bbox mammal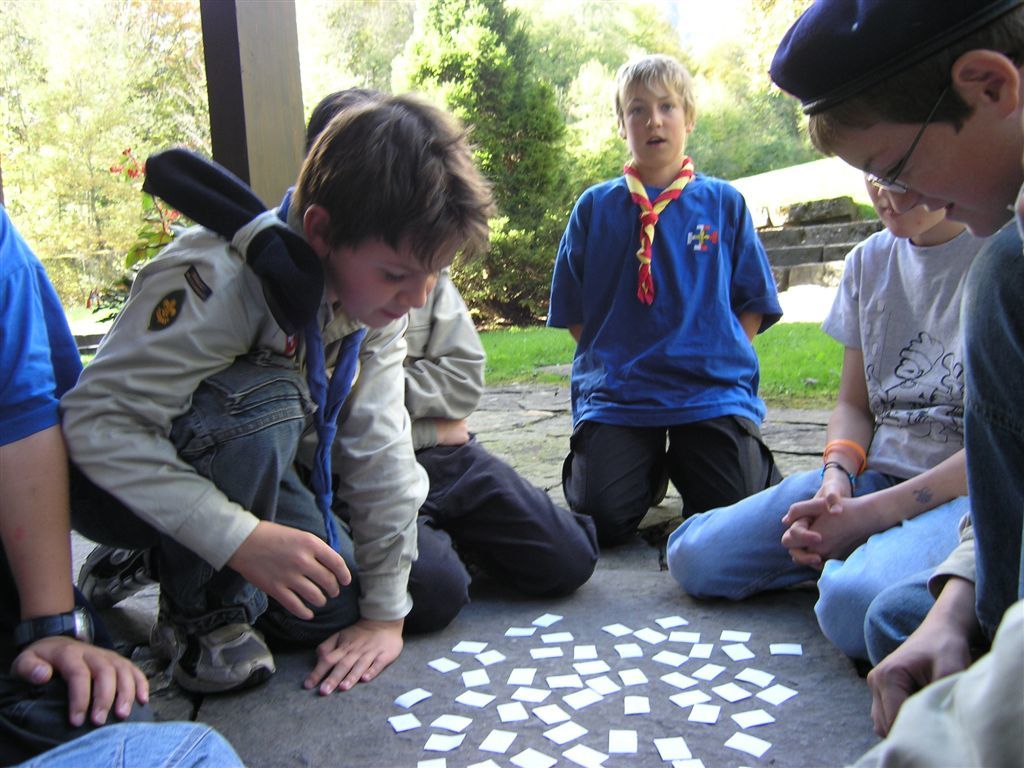
<bbox>58, 92, 503, 699</bbox>
